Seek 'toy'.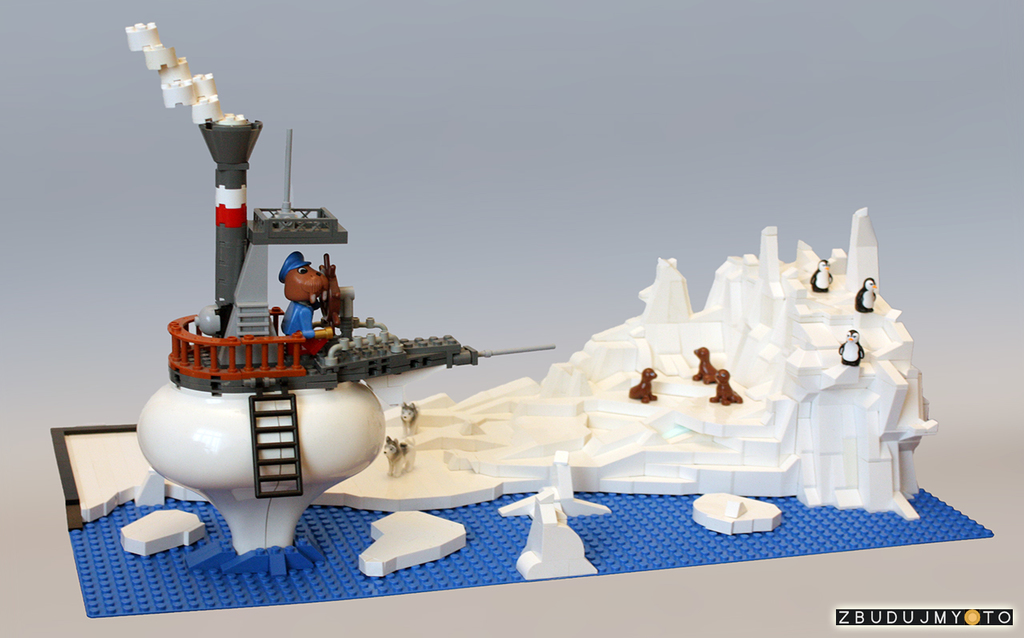
pyautogui.locateOnScreen(120, 509, 209, 558).
